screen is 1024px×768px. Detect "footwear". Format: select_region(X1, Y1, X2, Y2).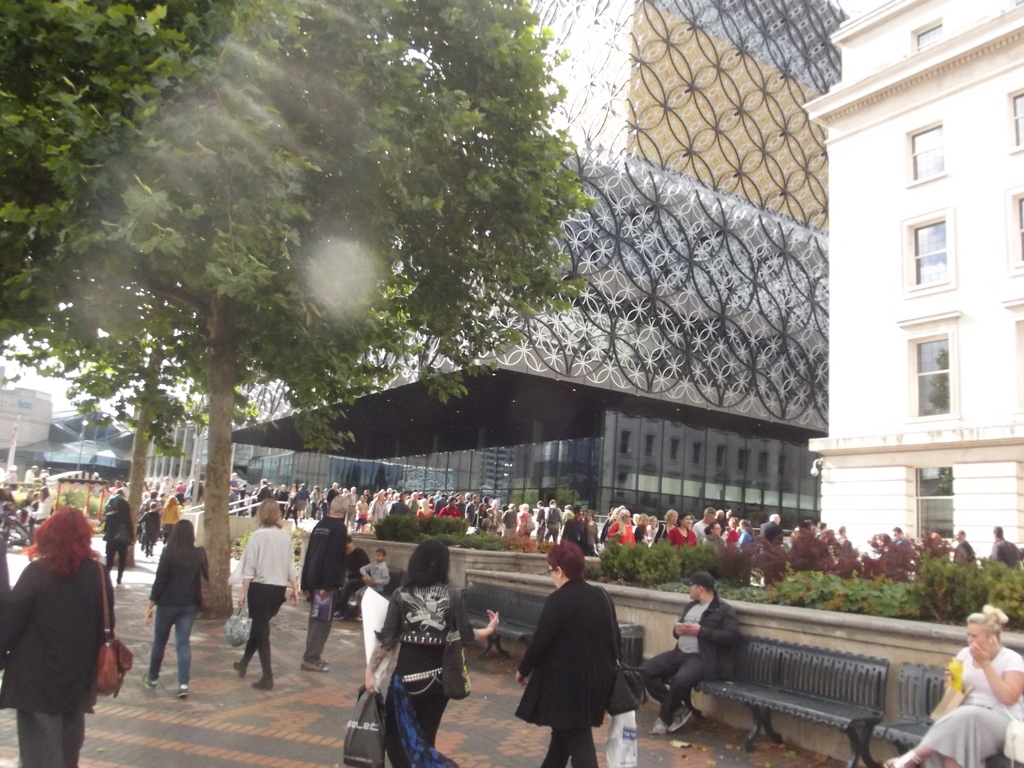
select_region(662, 710, 688, 730).
